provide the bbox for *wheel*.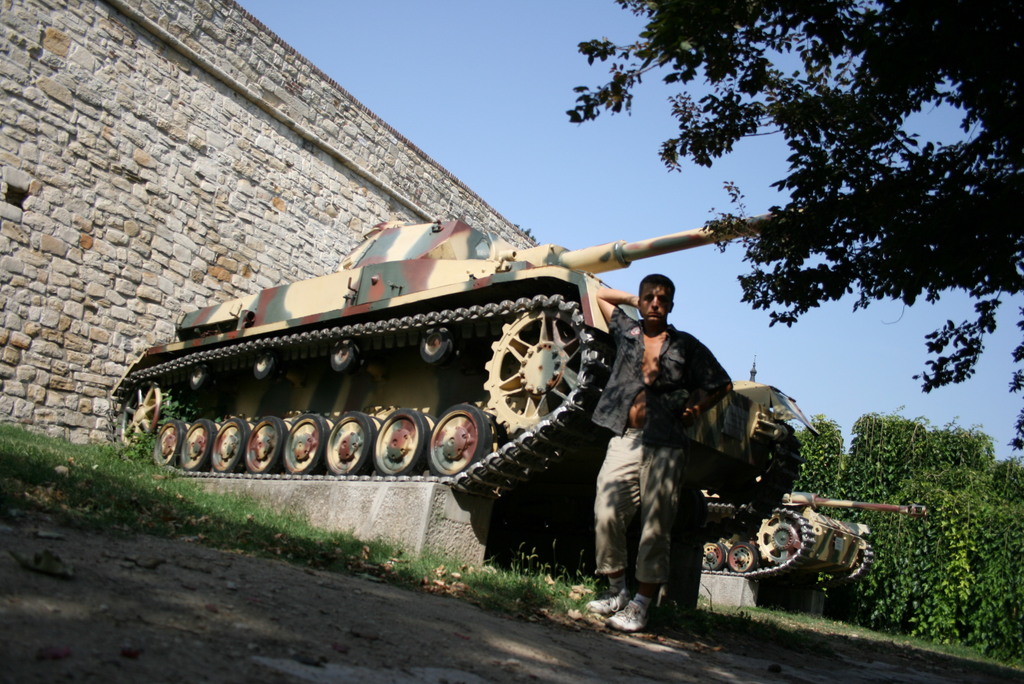
bbox=(428, 403, 491, 474).
